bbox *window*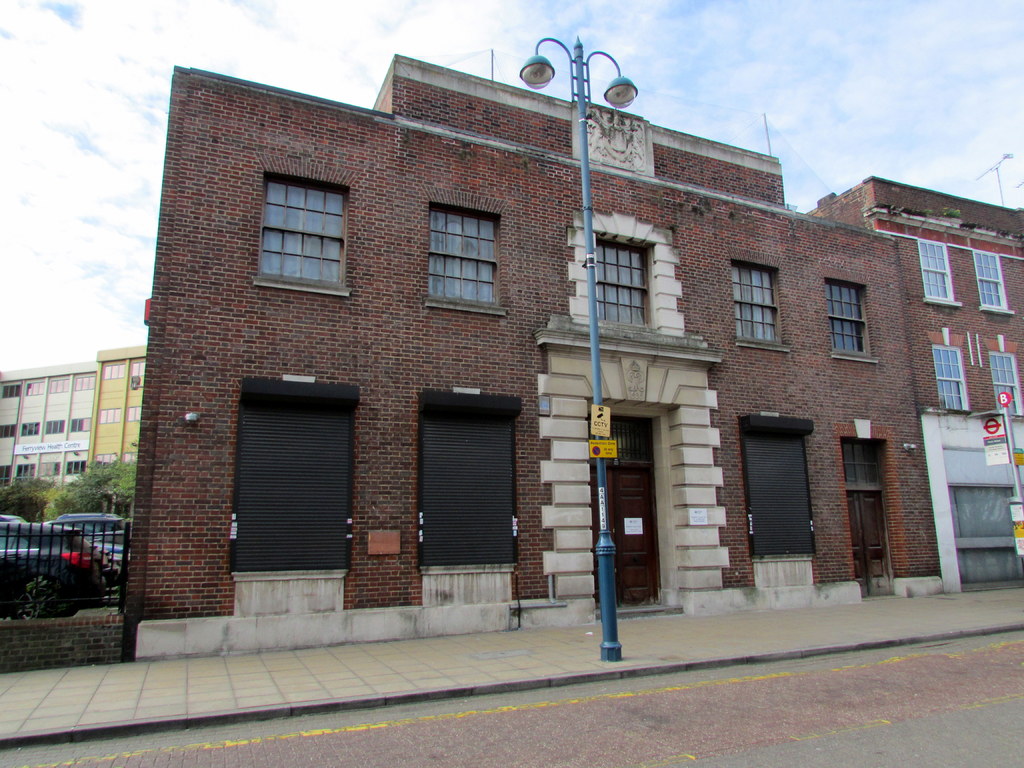
l=27, t=383, r=47, b=396
